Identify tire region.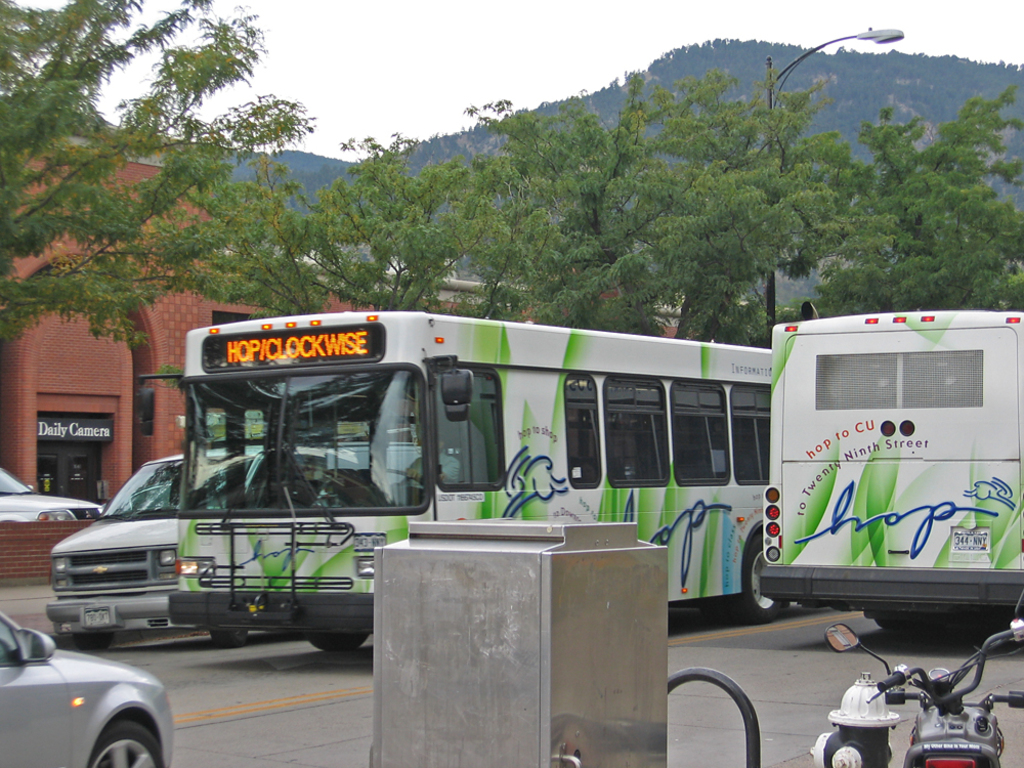
Region: bbox(88, 719, 162, 767).
